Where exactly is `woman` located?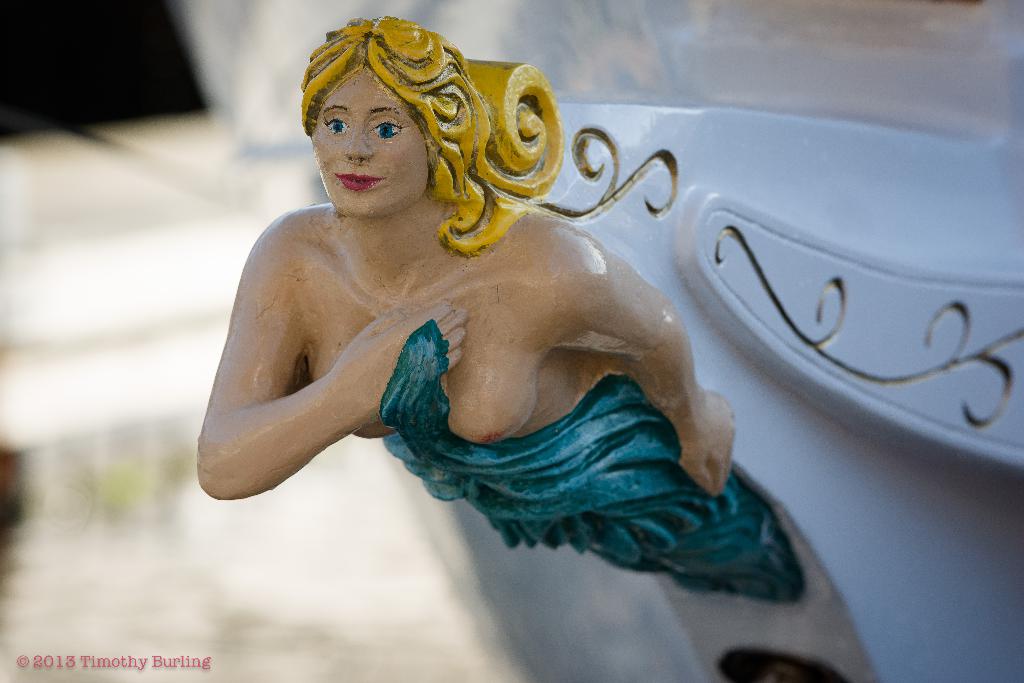
Its bounding box is <bbox>196, 12, 805, 603</bbox>.
